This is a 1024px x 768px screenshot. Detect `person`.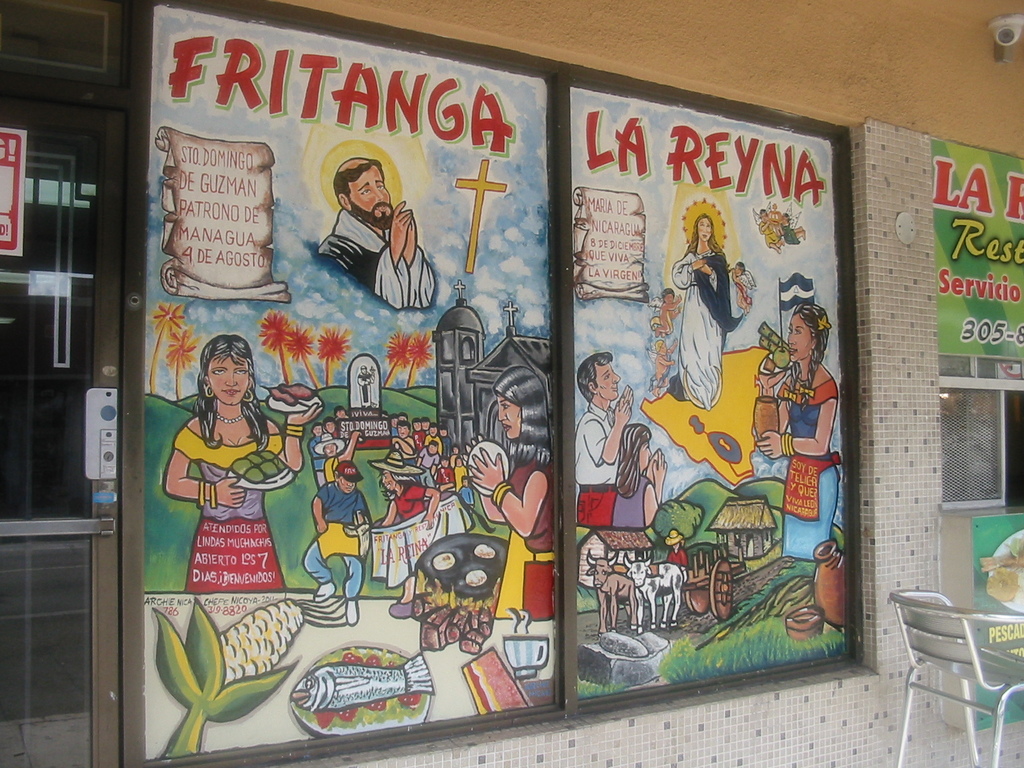
x1=611 y1=421 x2=666 y2=527.
